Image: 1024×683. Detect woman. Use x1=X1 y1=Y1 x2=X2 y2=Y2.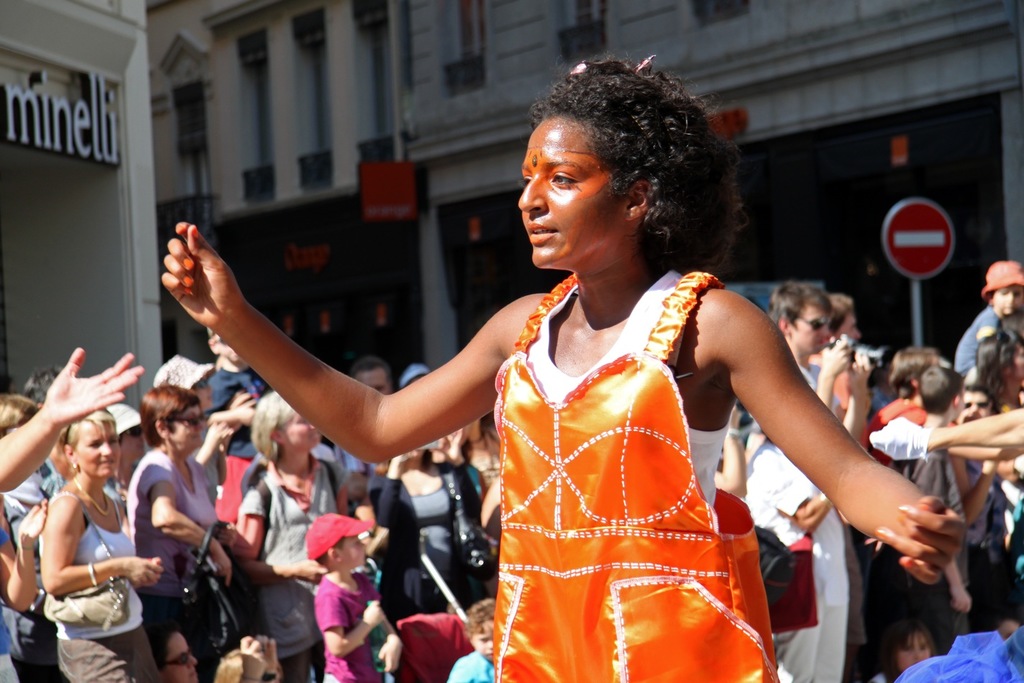
x1=148 y1=625 x2=267 y2=682.
